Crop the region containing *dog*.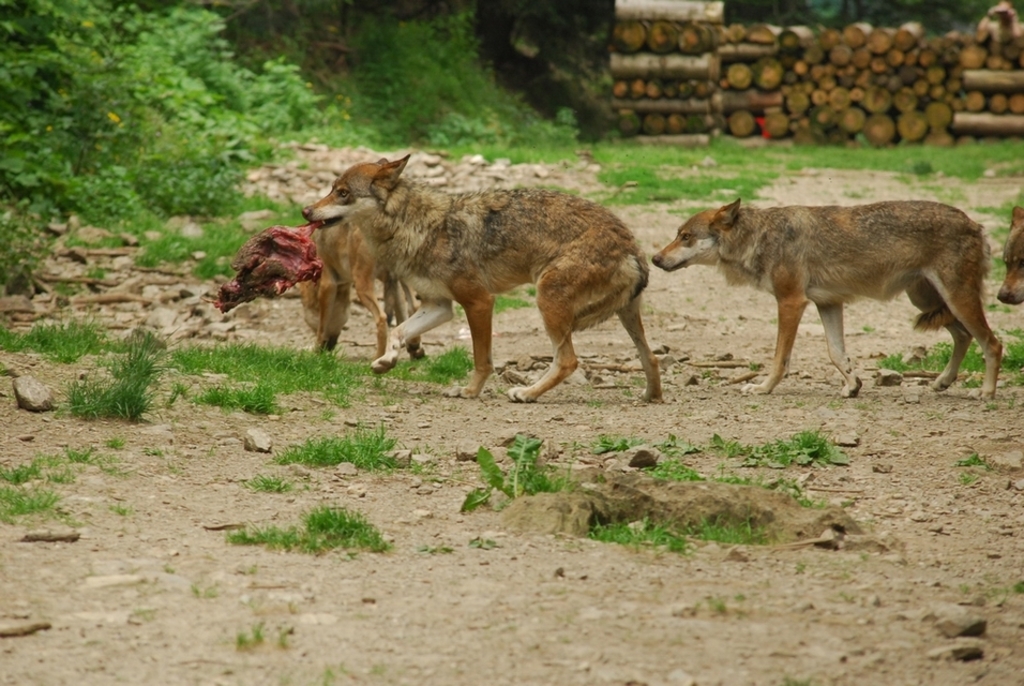
Crop region: box=[649, 197, 1004, 398].
